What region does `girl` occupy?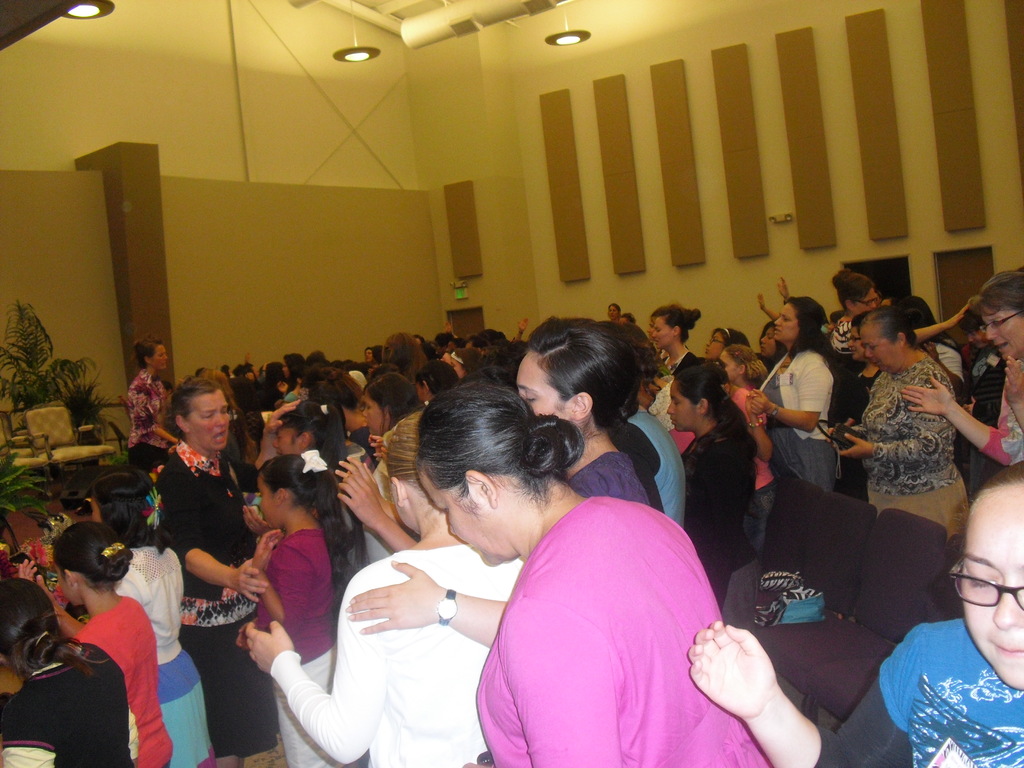
[47,526,170,767].
